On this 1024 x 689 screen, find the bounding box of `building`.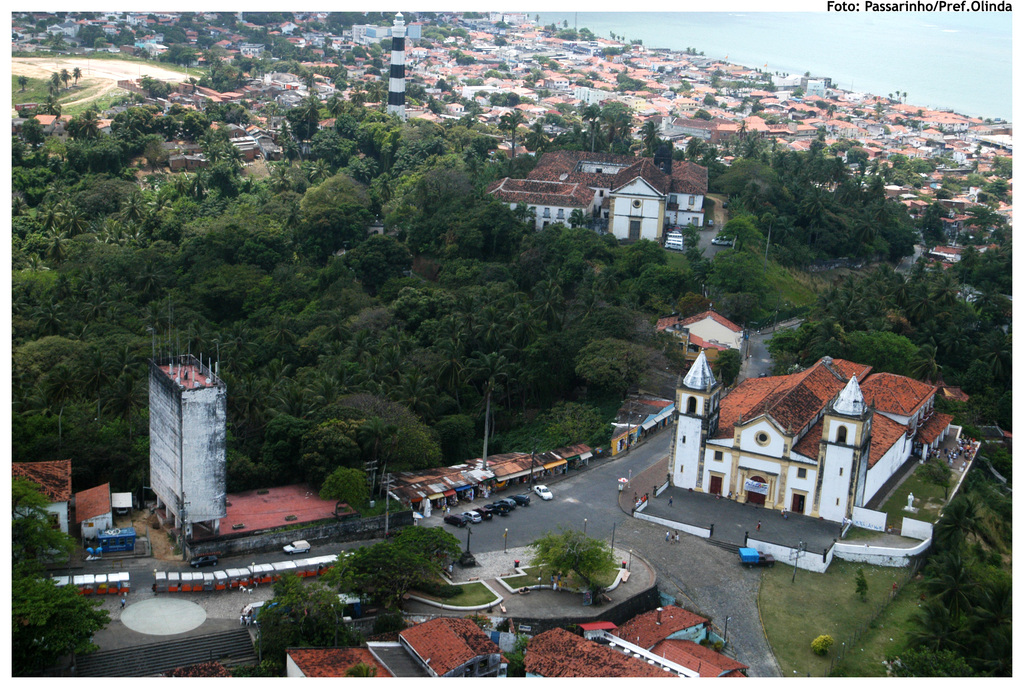
Bounding box: Rect(13, 456, 73, 537).
